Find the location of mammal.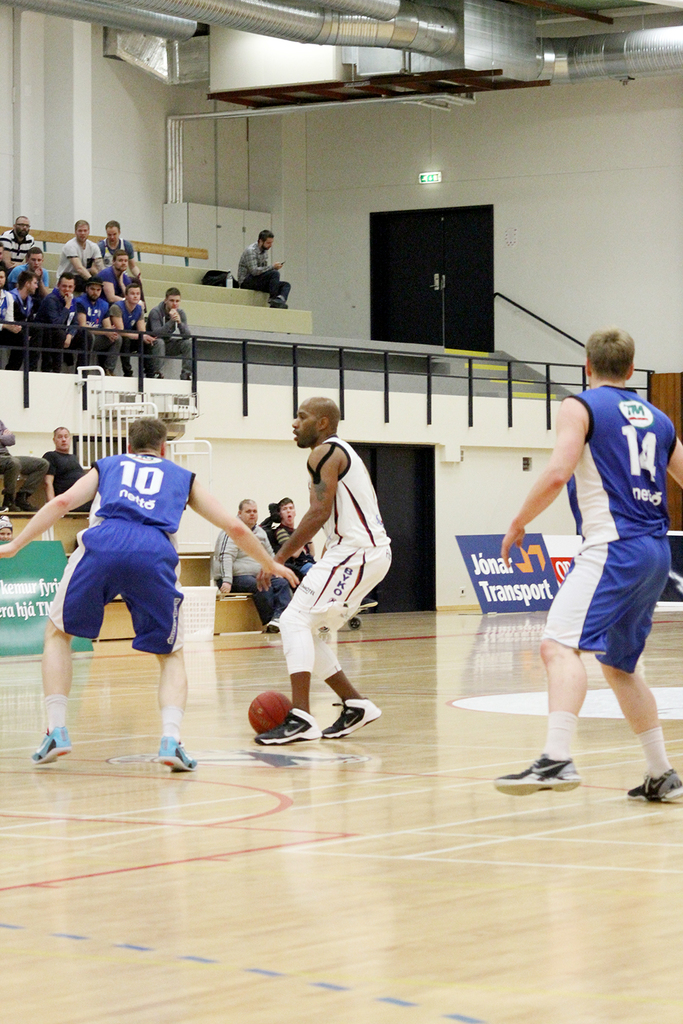
Location: <region>239, 233, 297, 311</region>.
